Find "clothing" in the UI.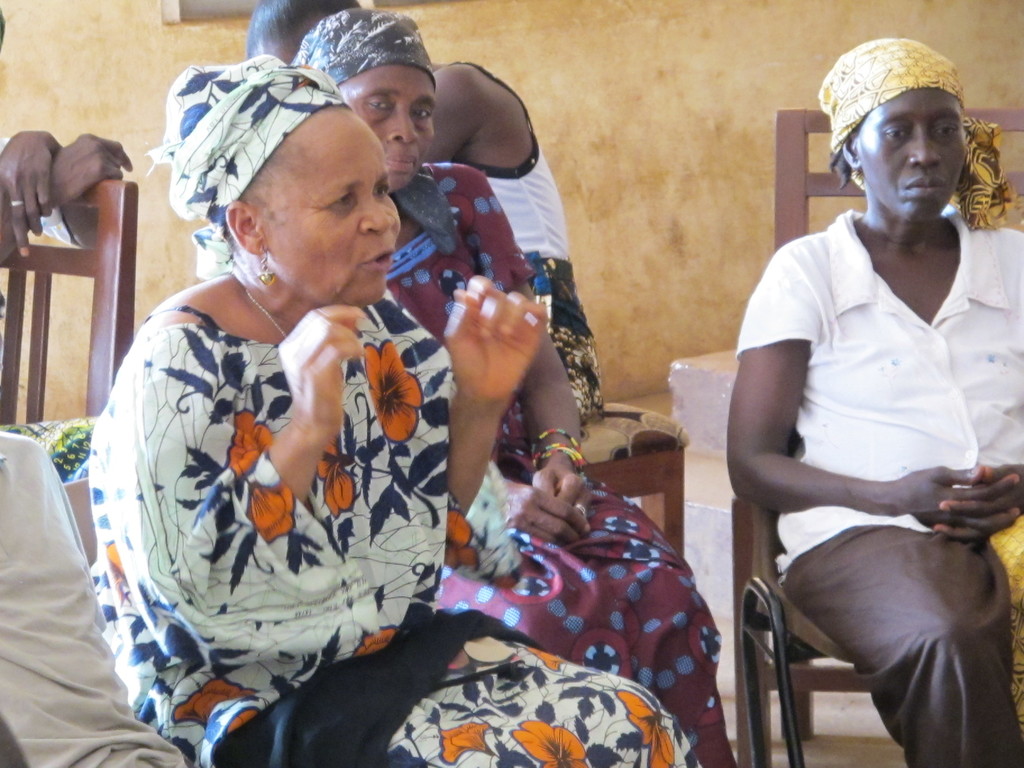
UI element at l=737, t=134, r=1006, b=742.
